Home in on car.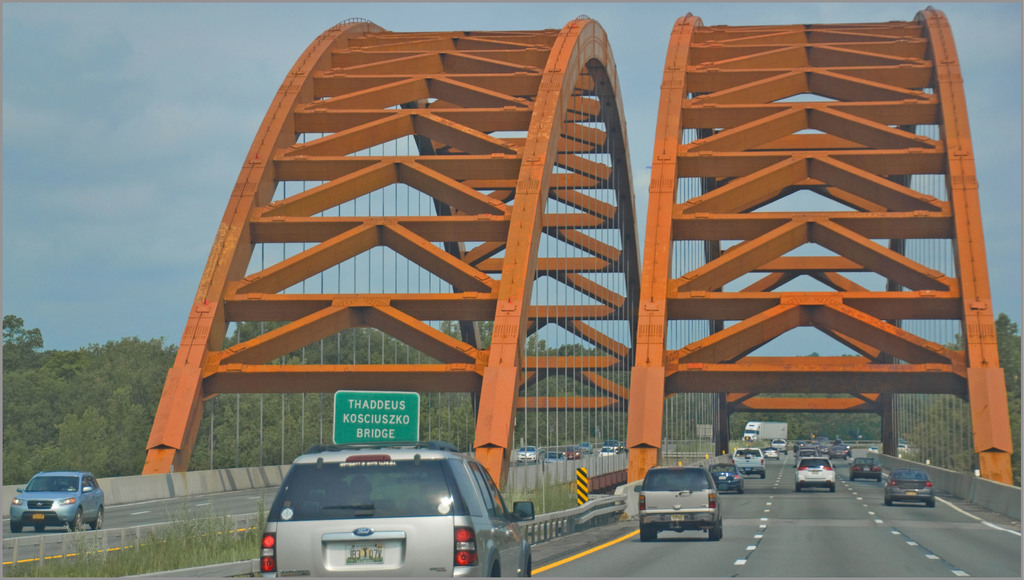
Homed in at 515/443/539/465.
